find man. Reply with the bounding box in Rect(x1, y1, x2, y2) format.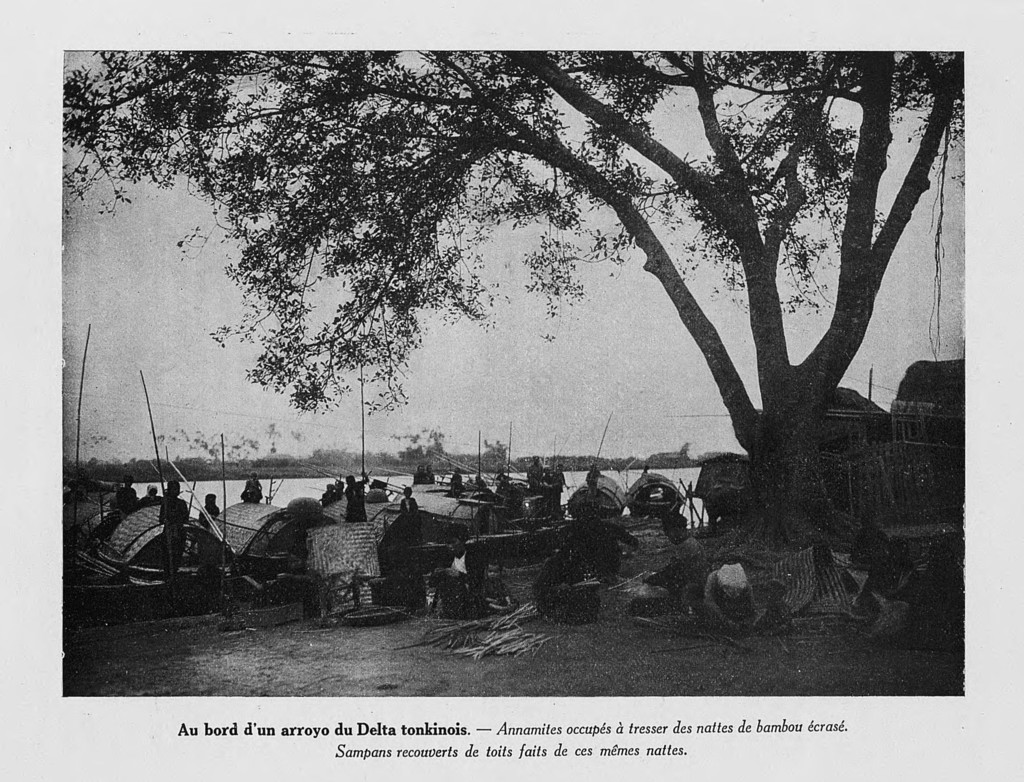
Rect(343, 471, 369, 522).
